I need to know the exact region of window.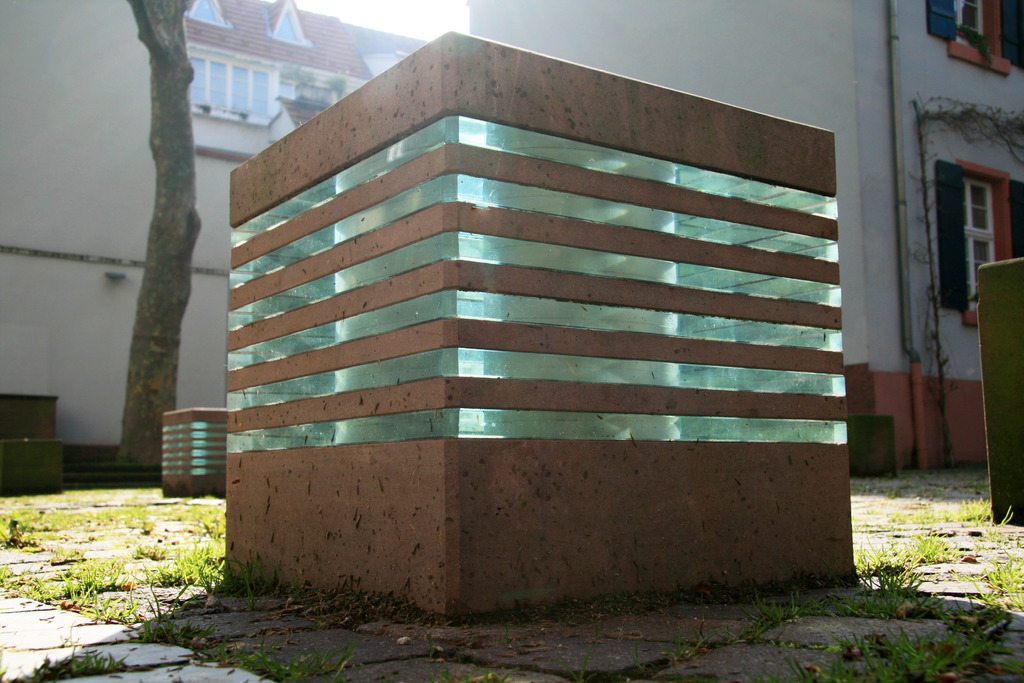
Region: <region>180, 45, 300, 111</region>.
